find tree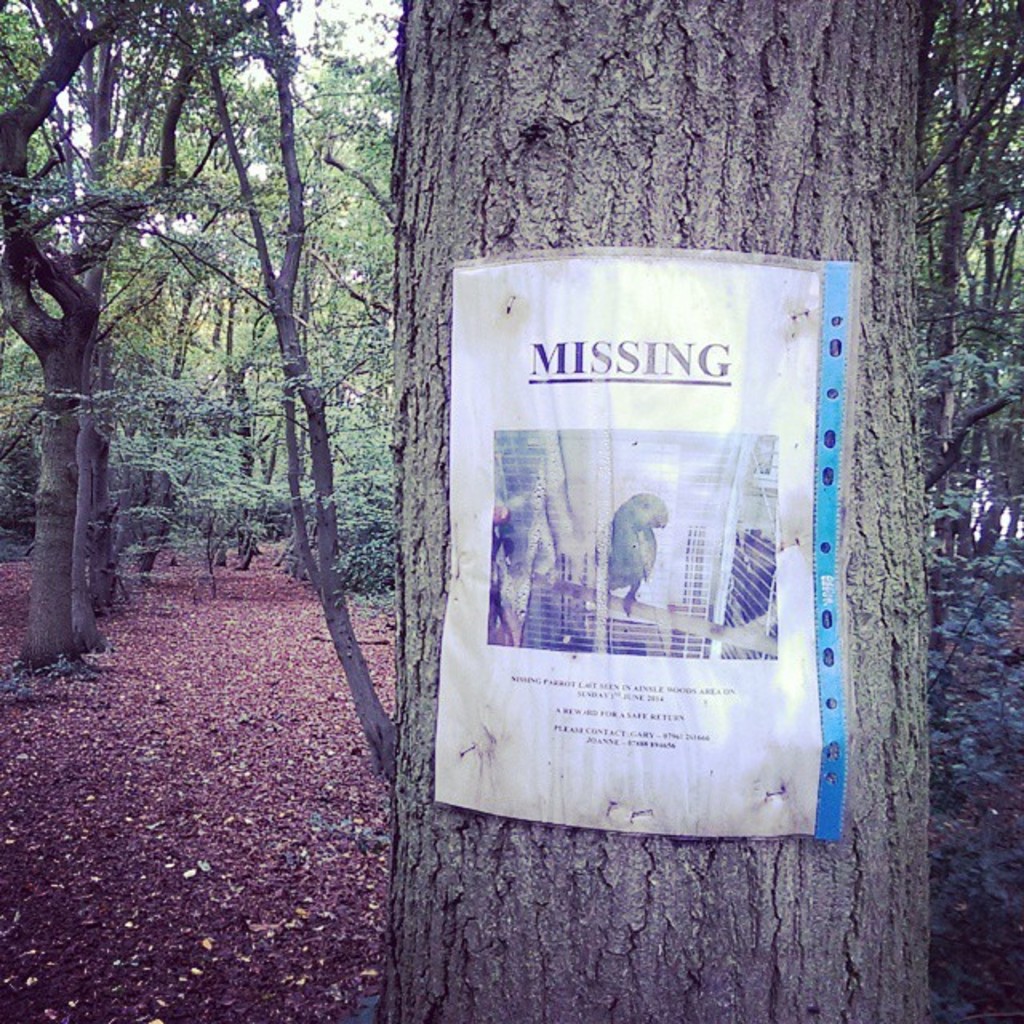
detection(381, 0, 930, 1022)
